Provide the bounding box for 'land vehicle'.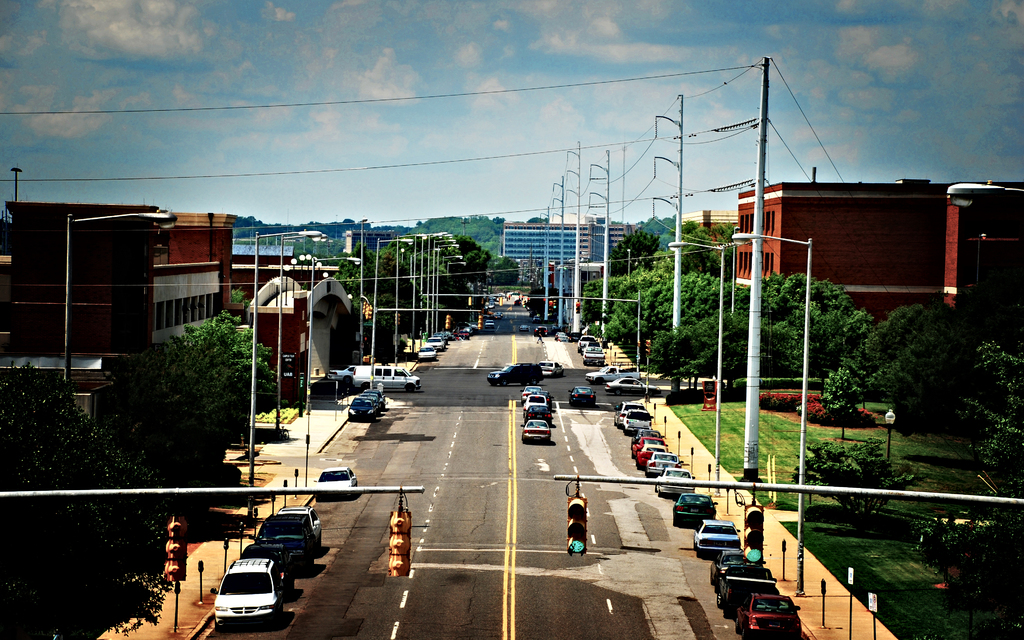
x1=673 y1=492 x2=723 y2=526.
